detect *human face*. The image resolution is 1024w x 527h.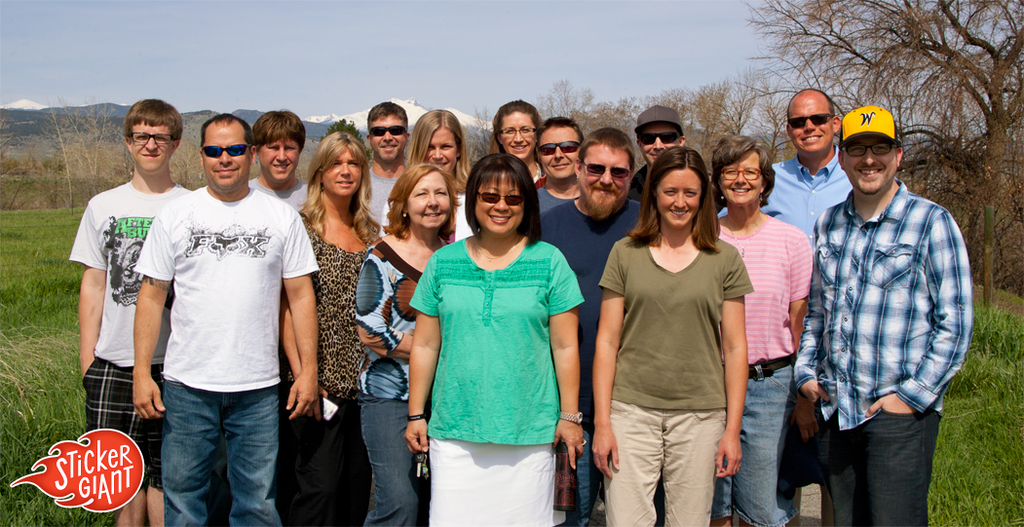
789 101 832 157.
